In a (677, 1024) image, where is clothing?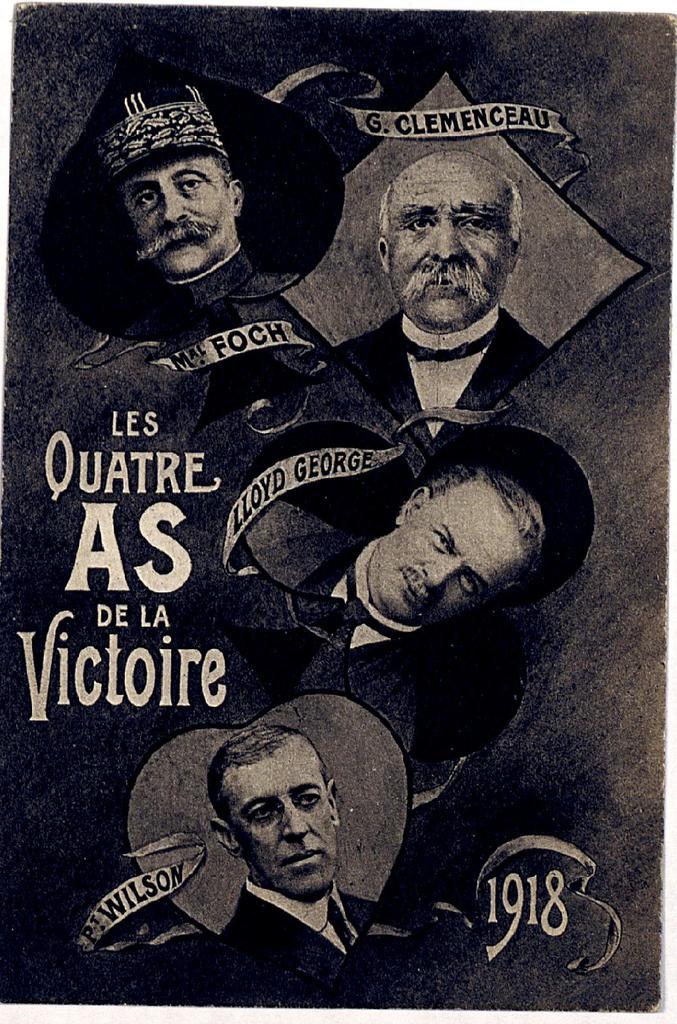
rect(335, 306, 552, 438).
